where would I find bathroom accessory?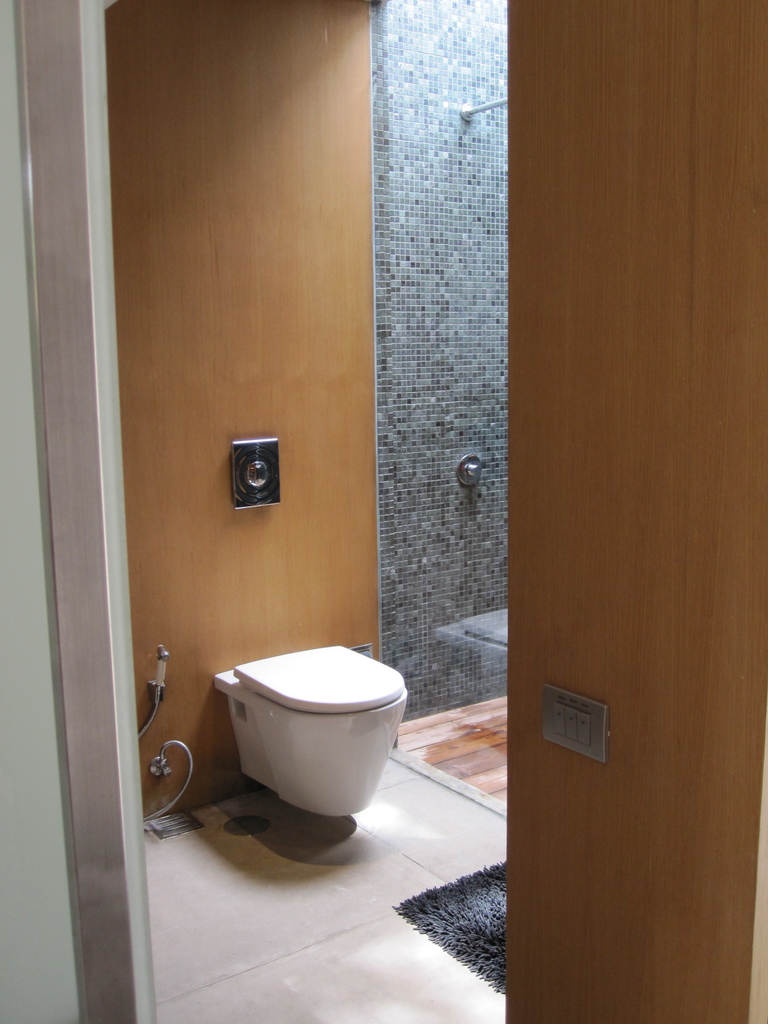
At bbox=[231, 422, 292, 518].
